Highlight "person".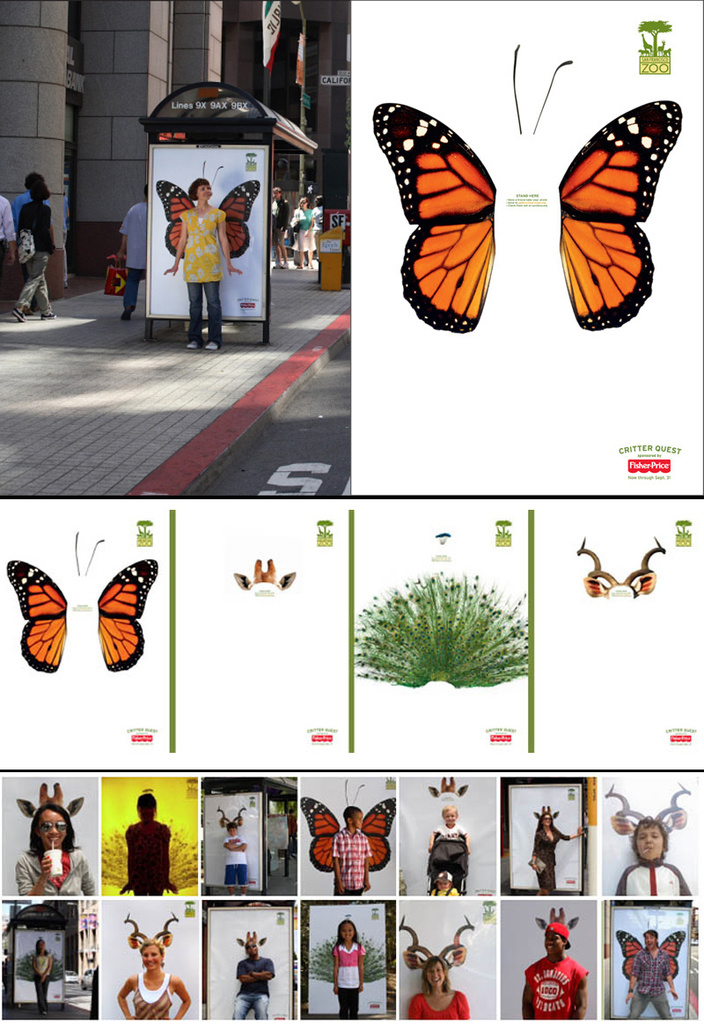
Highlighted region: region(268, 182, 290, 267).
